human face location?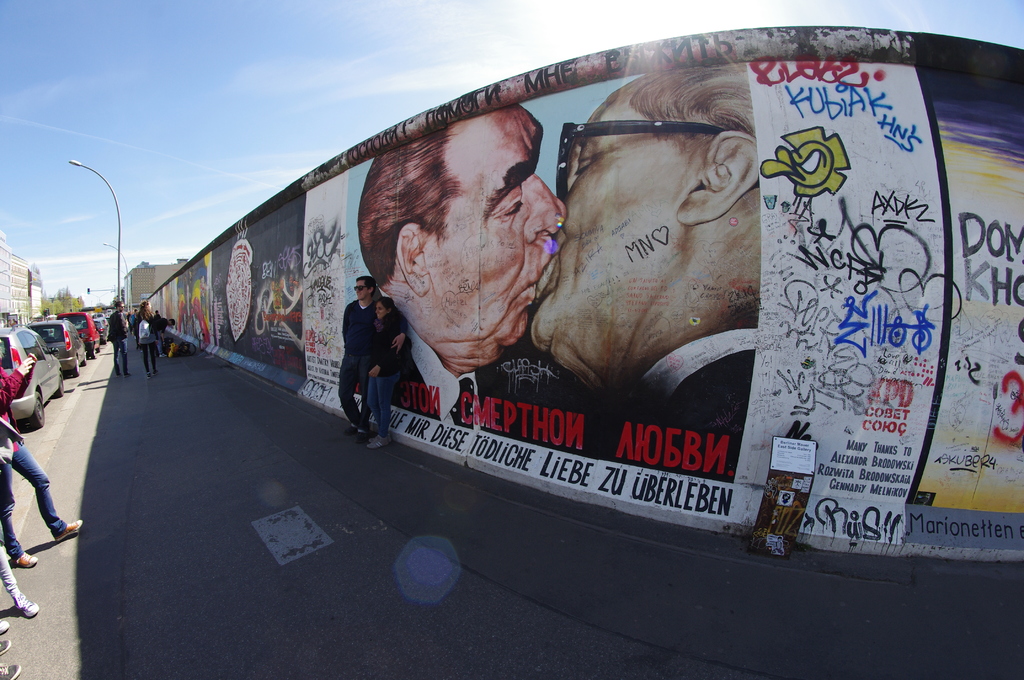
region(435, 104, 565, 339)
